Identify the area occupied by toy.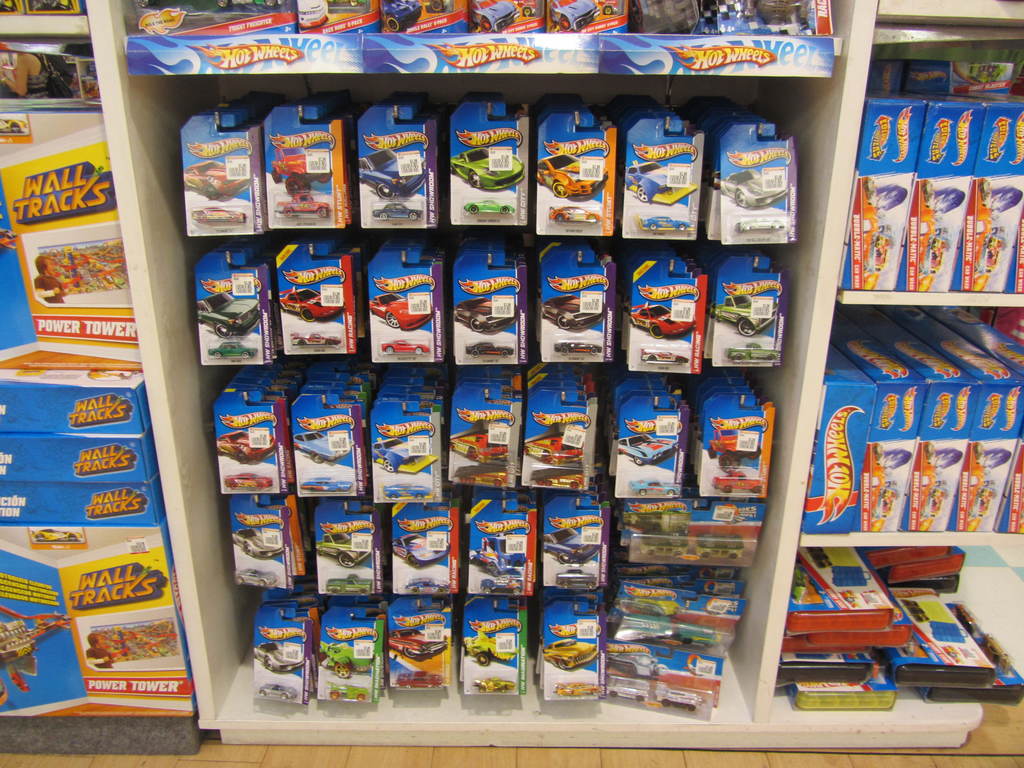
Area: bbox=(382, 338, 429, 356).
